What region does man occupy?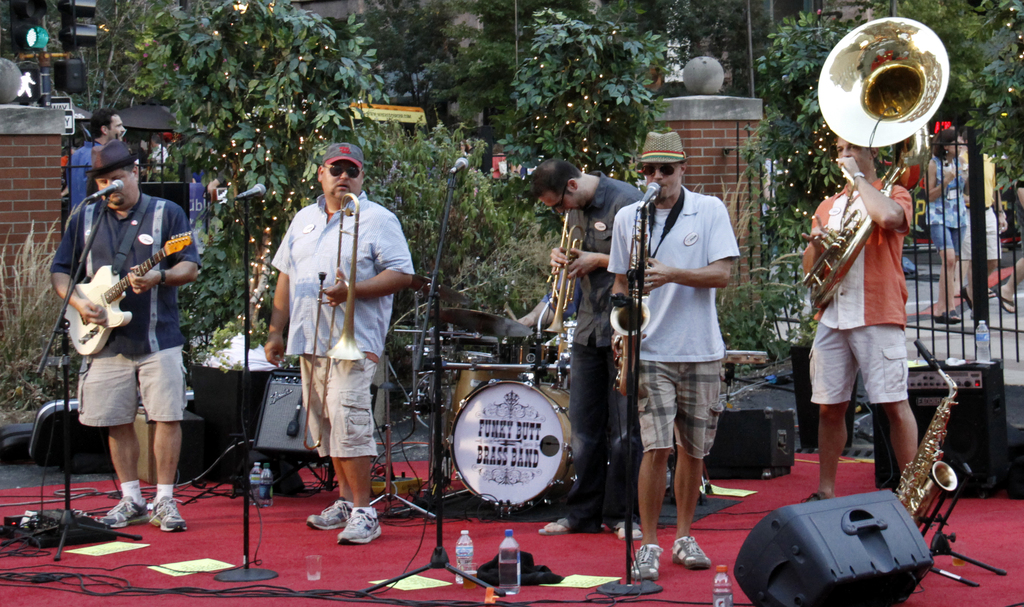
crop(803, 134, 916, 501).
